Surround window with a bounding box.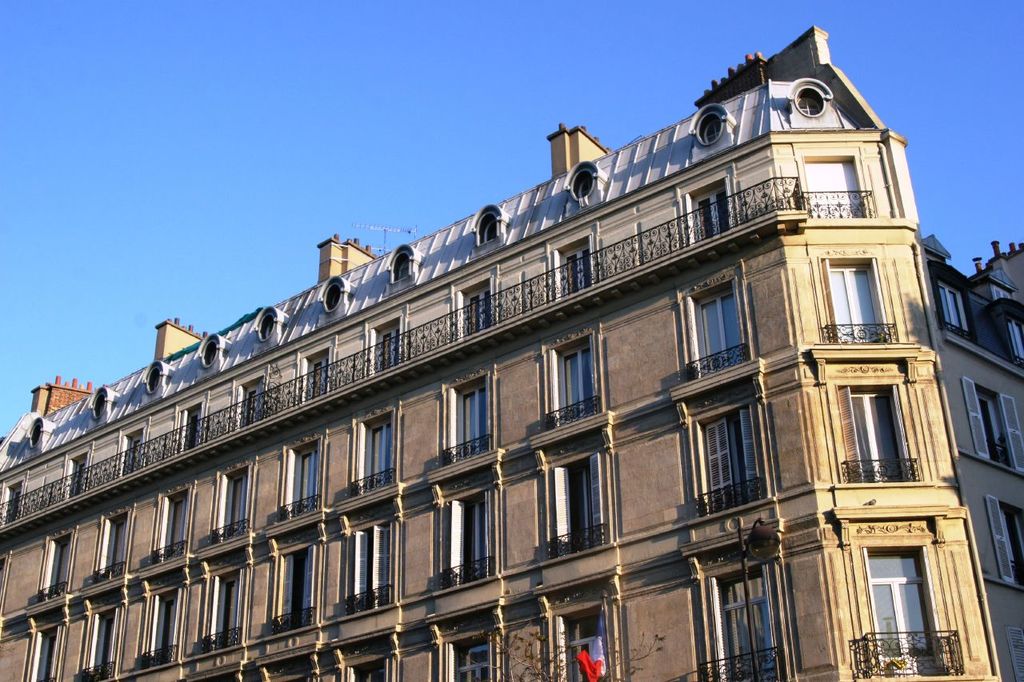
823,252,886,345.
